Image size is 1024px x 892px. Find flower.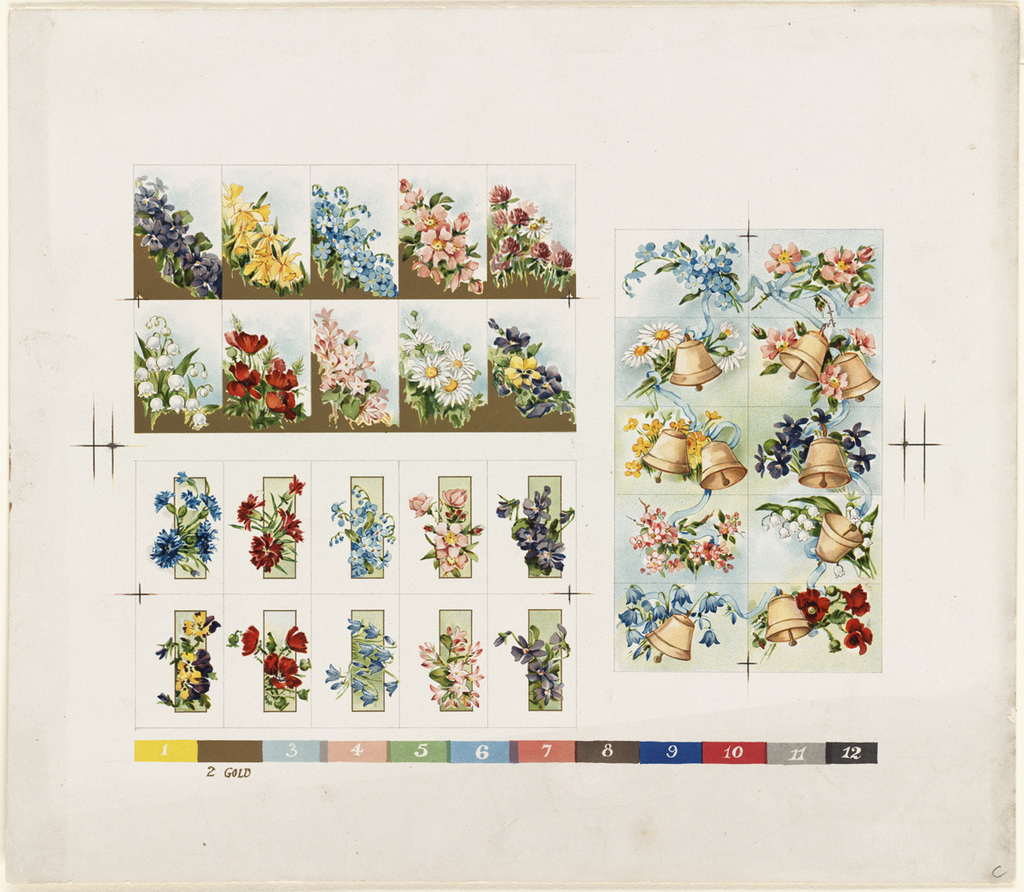
{"left": 405, "top": 493, "right": 433, "bottom": 517}.
